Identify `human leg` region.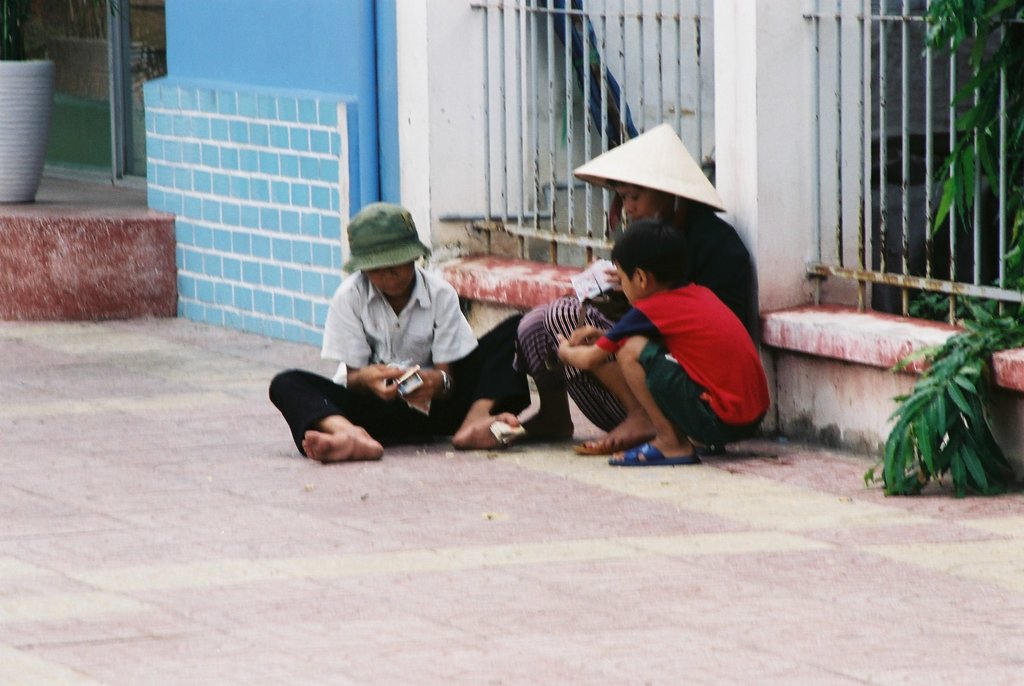
Region: 552/294/656/450.
